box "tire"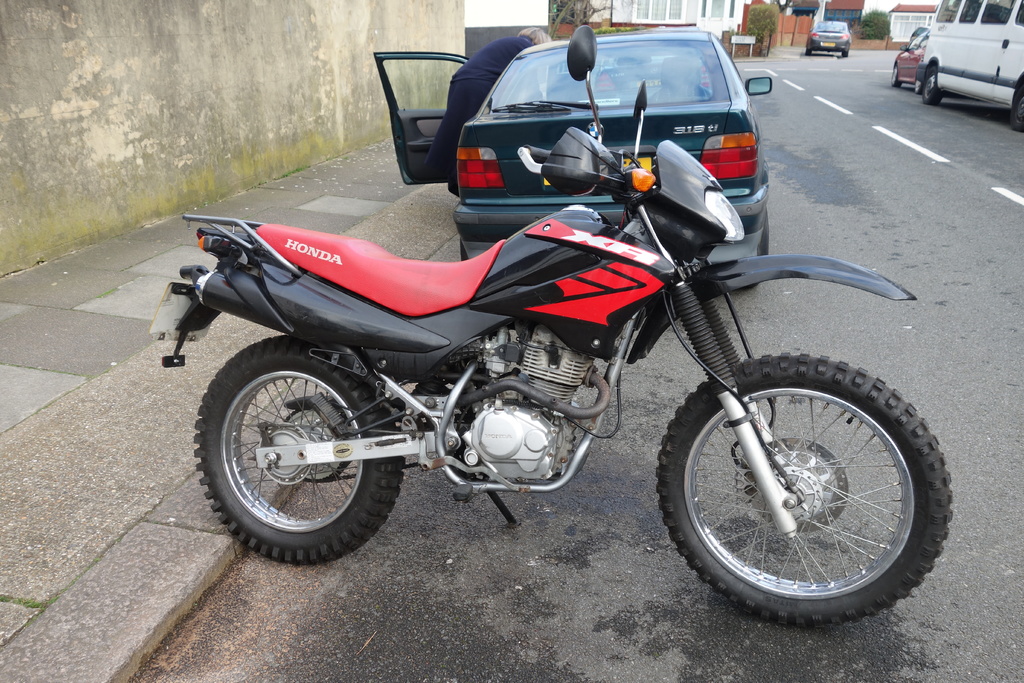
select_region(190, 343, 405, 570)
